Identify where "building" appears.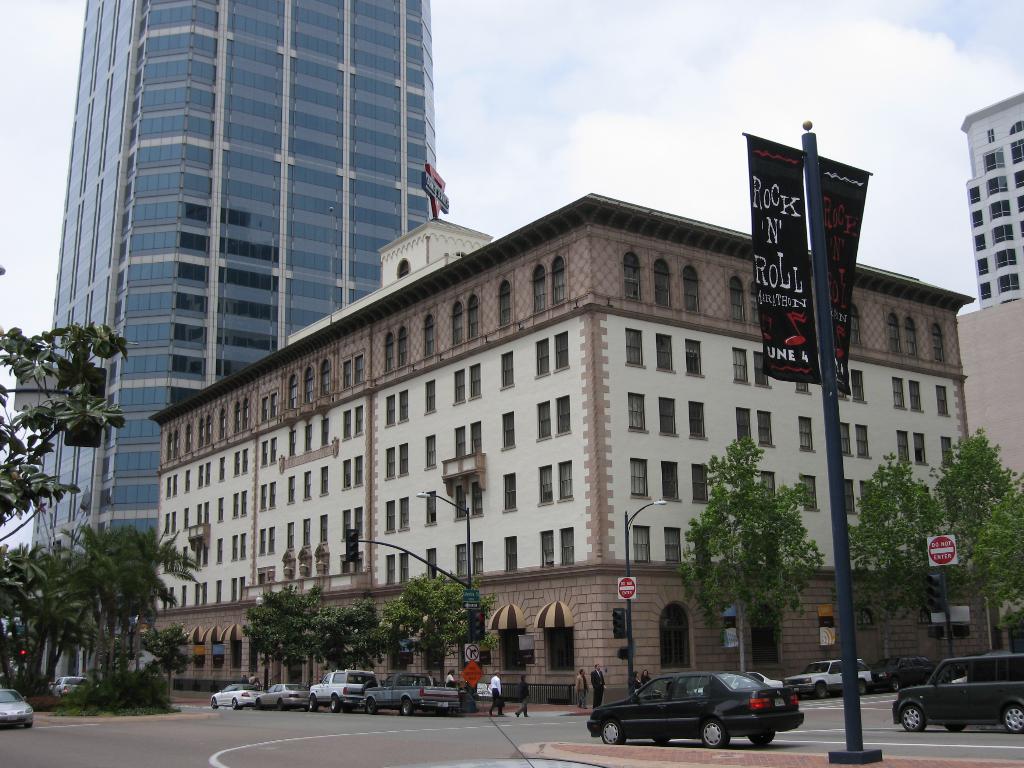
Appears at detection(152, 191, 997, 709).
